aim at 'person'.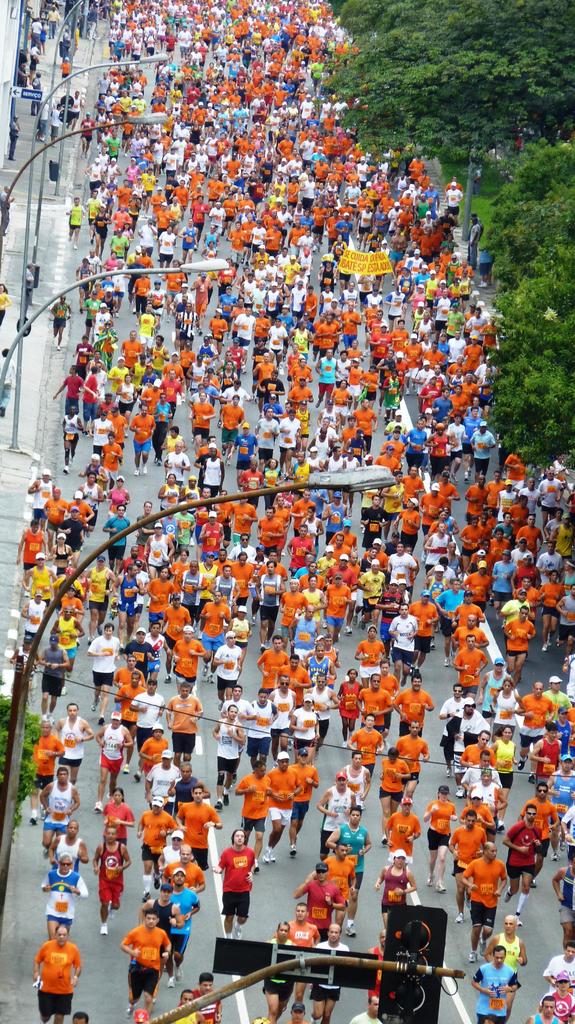
Aimed at locate(546, 675, 572, 736).
